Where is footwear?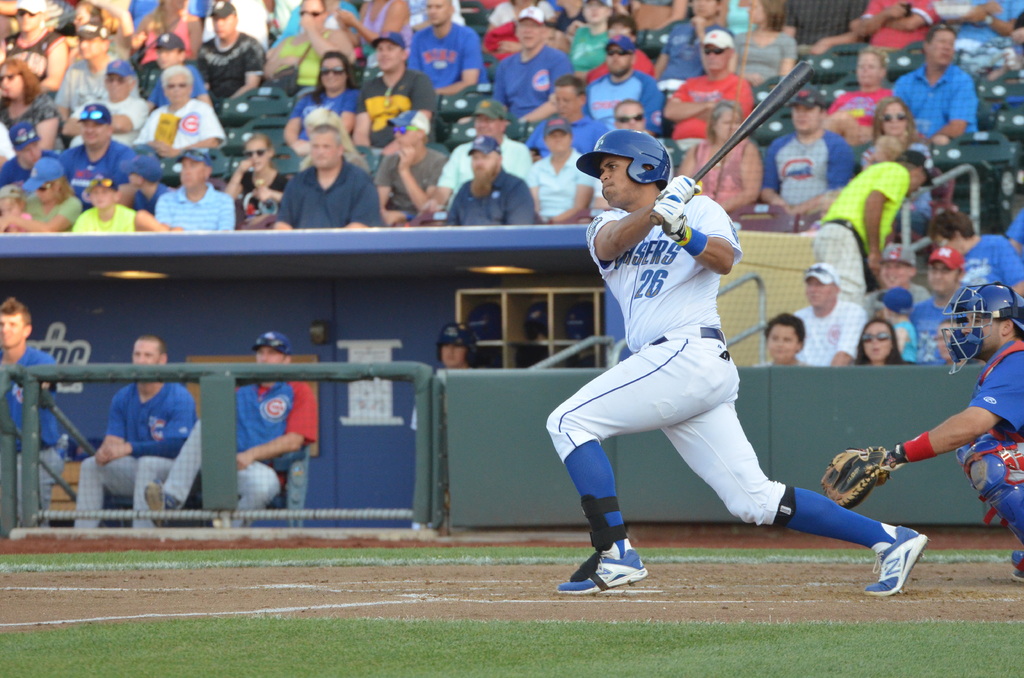
bbox=[863, 524, 929, 596].
